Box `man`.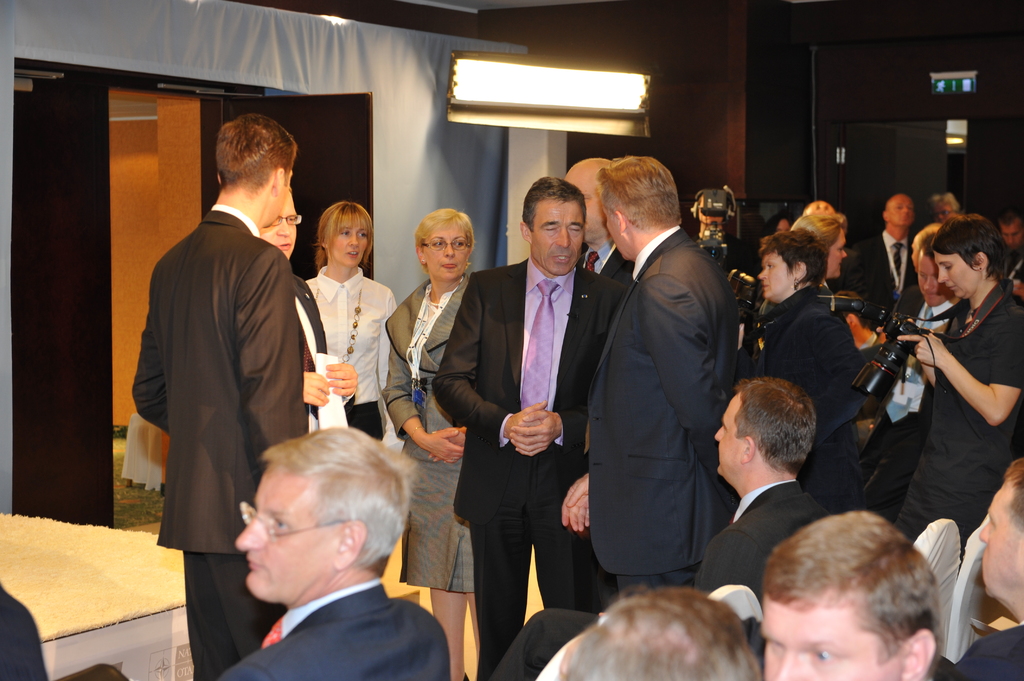
[left=946, top=456, right=1023, bottom=680].
